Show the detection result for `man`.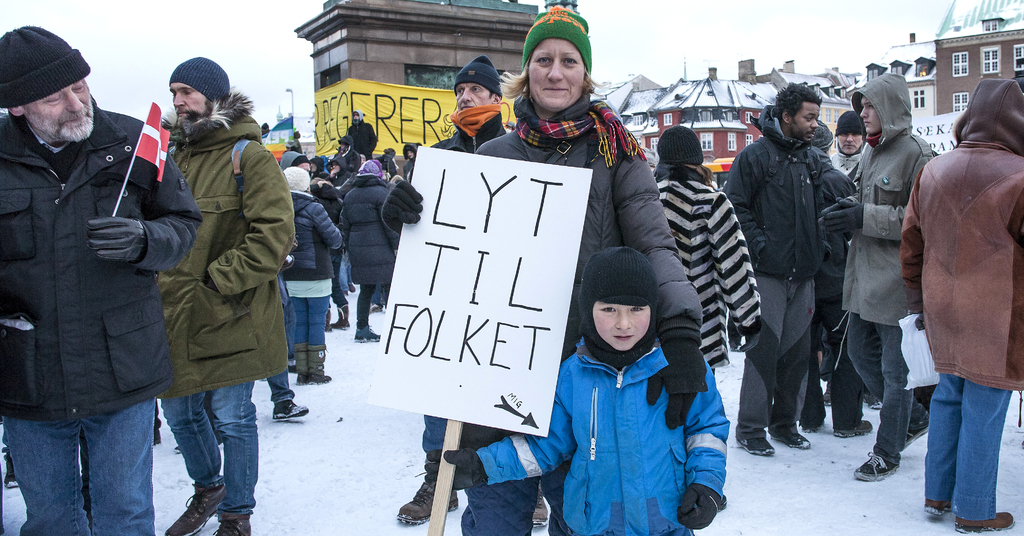
[left=154, top=52, right=294, bottom=535].
